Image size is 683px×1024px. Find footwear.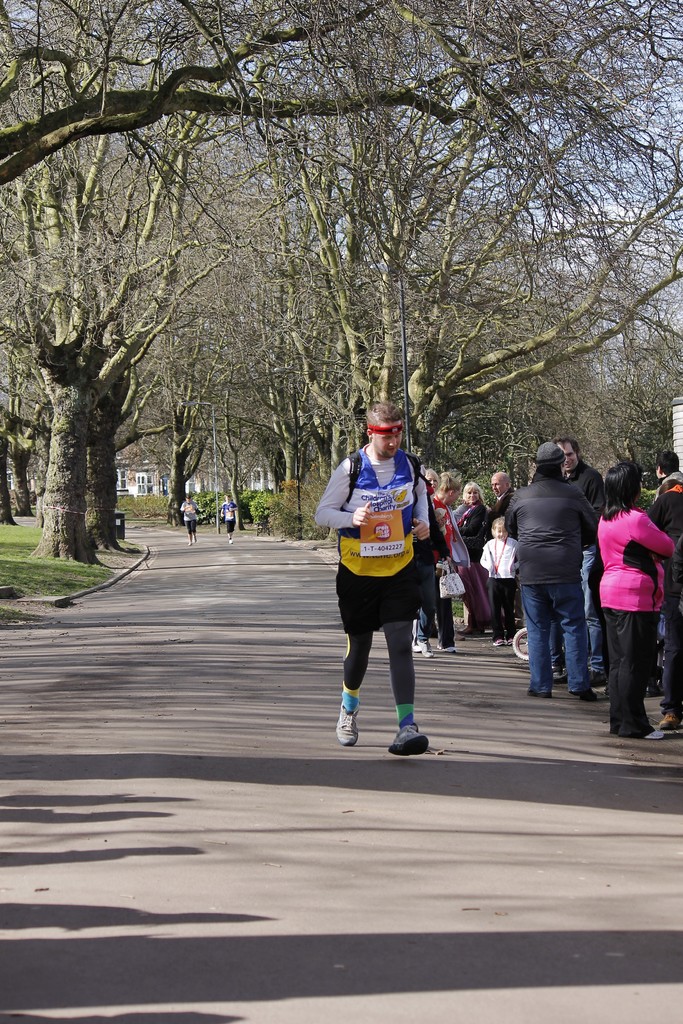
rect(458, 625, 488, 637).
